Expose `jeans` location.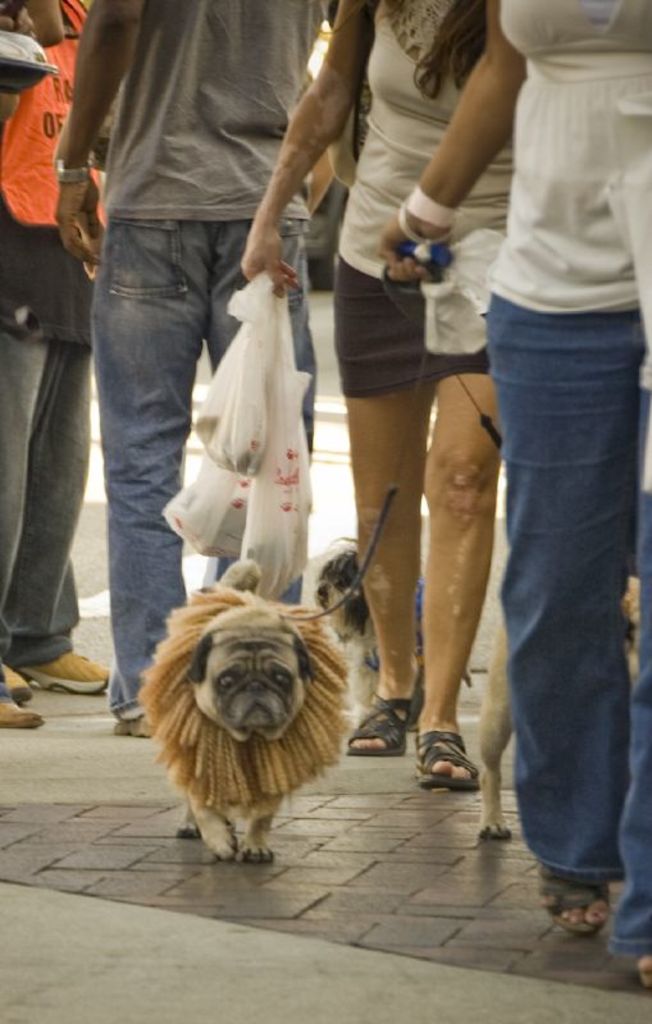
Exposed at box(87, 218, 307, 717).
